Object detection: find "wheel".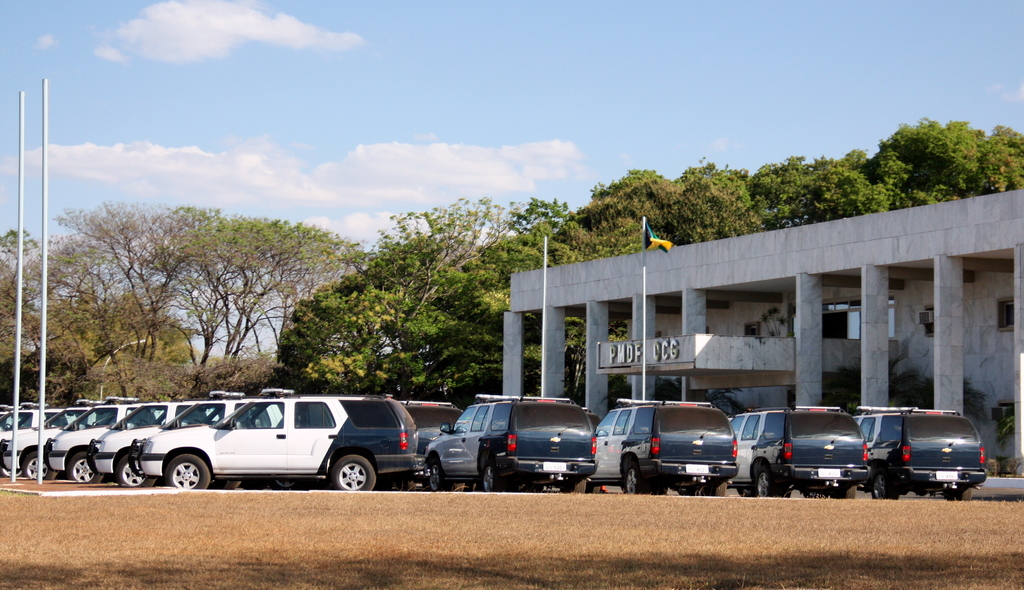
[x1=216, y1=479, x2=241, y2=489].
